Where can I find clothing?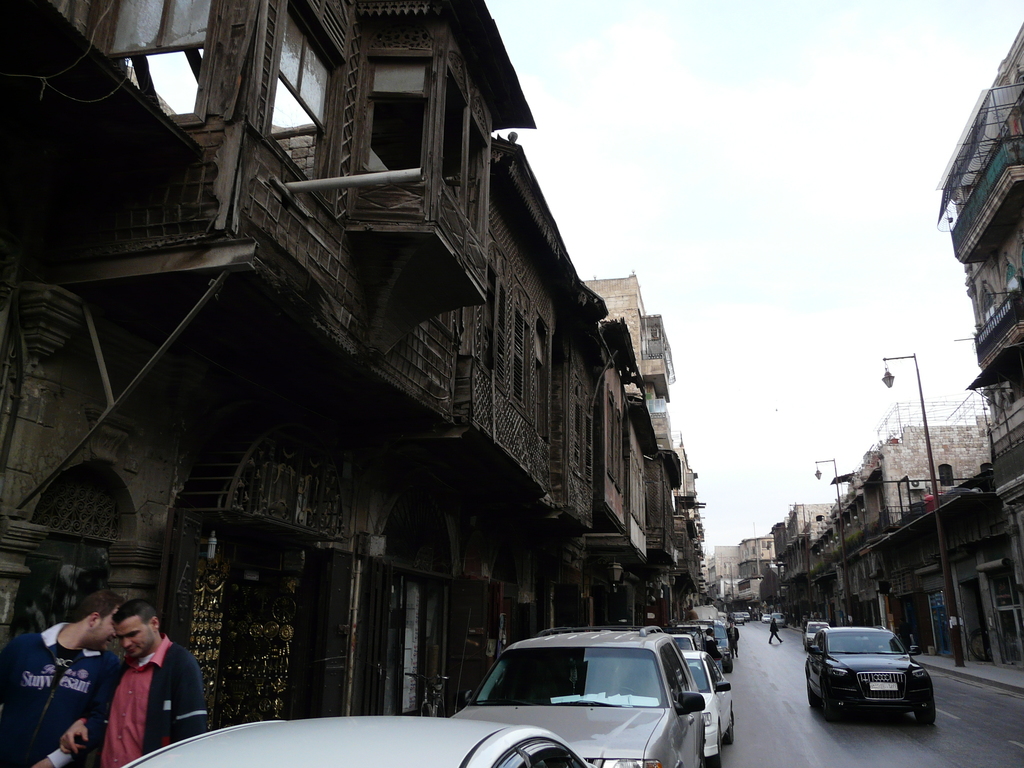
You can find it at 84:632:209:767.
